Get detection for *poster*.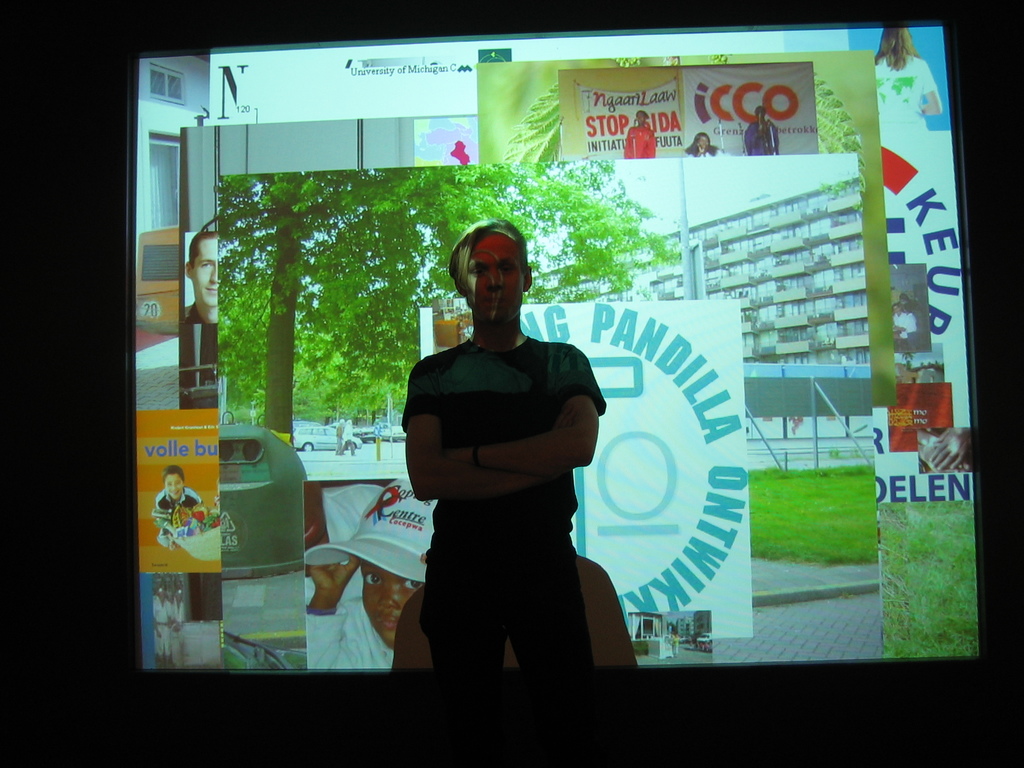
Detection: (left=136, top=29, right=980, bottom=673).
